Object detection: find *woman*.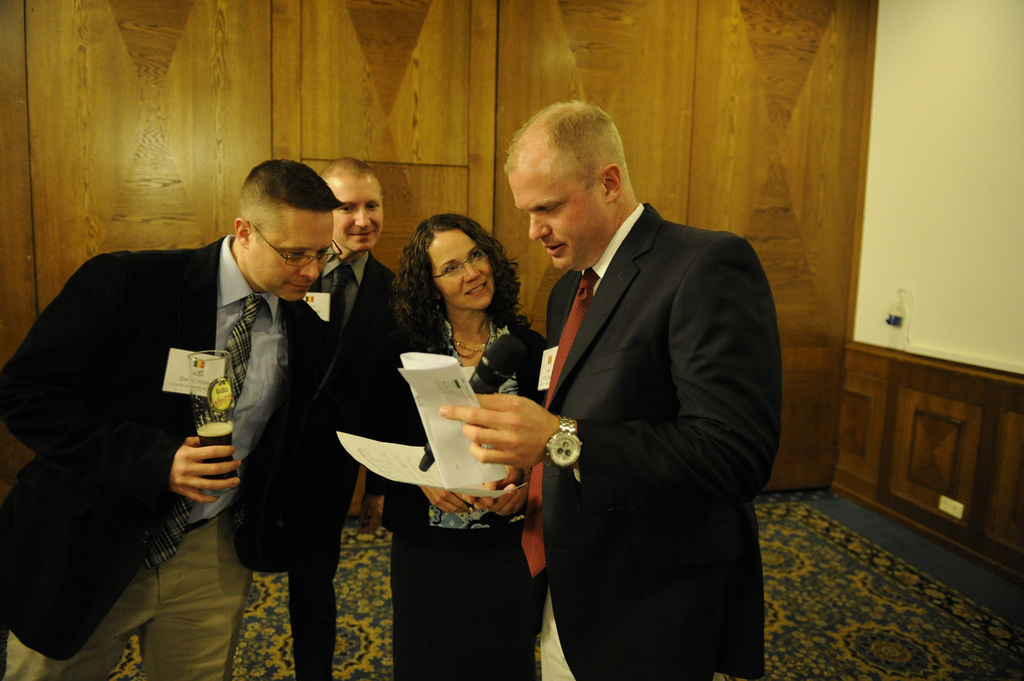
(left=341, top=214, right=534, bottom=658).
